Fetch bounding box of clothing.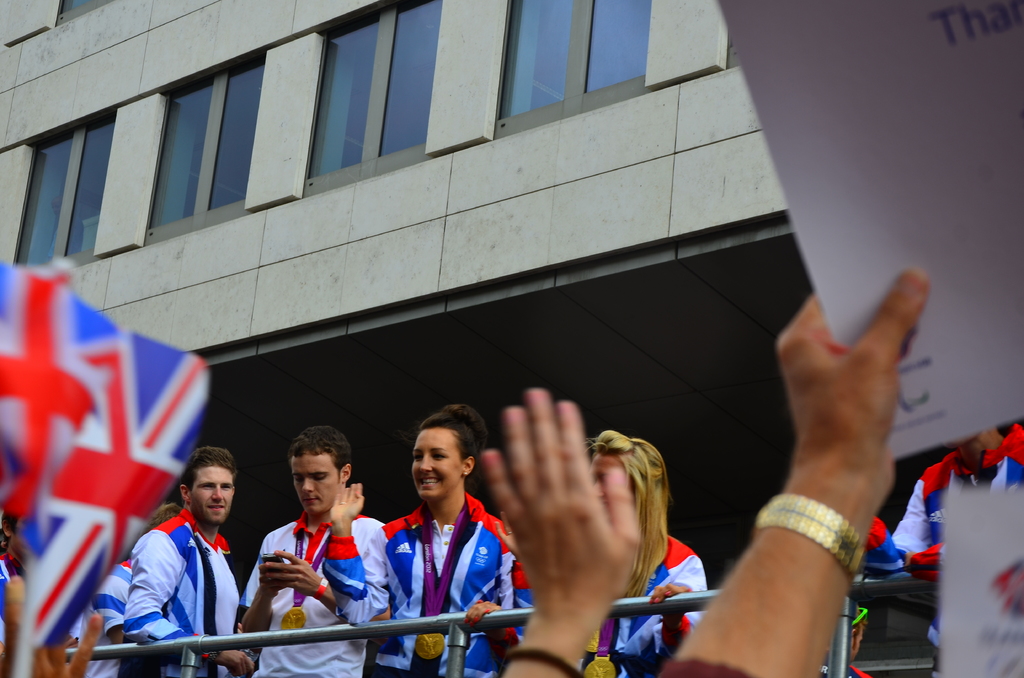
Bbox: bbox(239, 505, 388, 677).
